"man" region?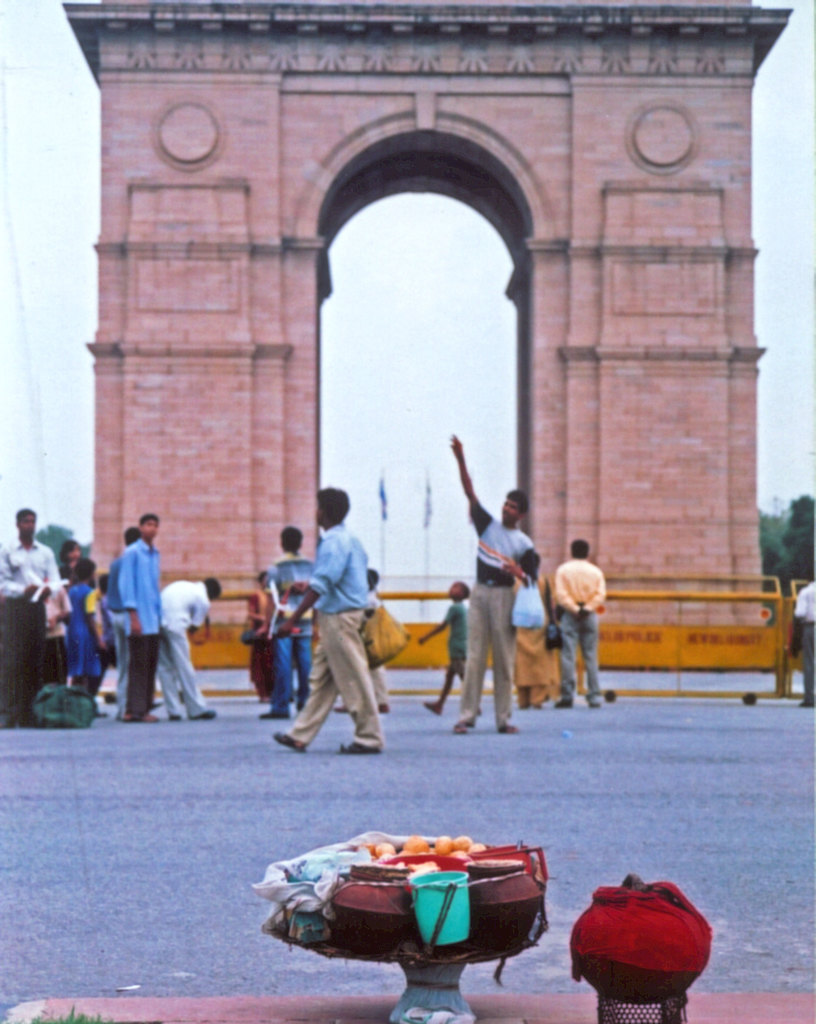
(105,529,140,719)
